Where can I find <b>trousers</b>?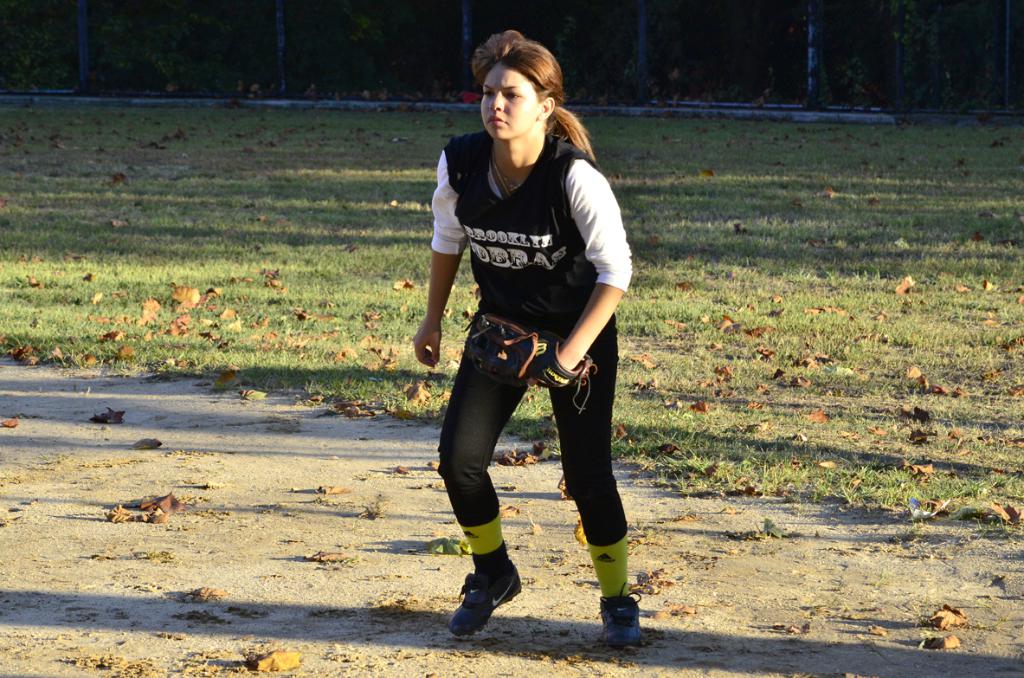
You can find it at Rect(443, 306, 633, 572).
